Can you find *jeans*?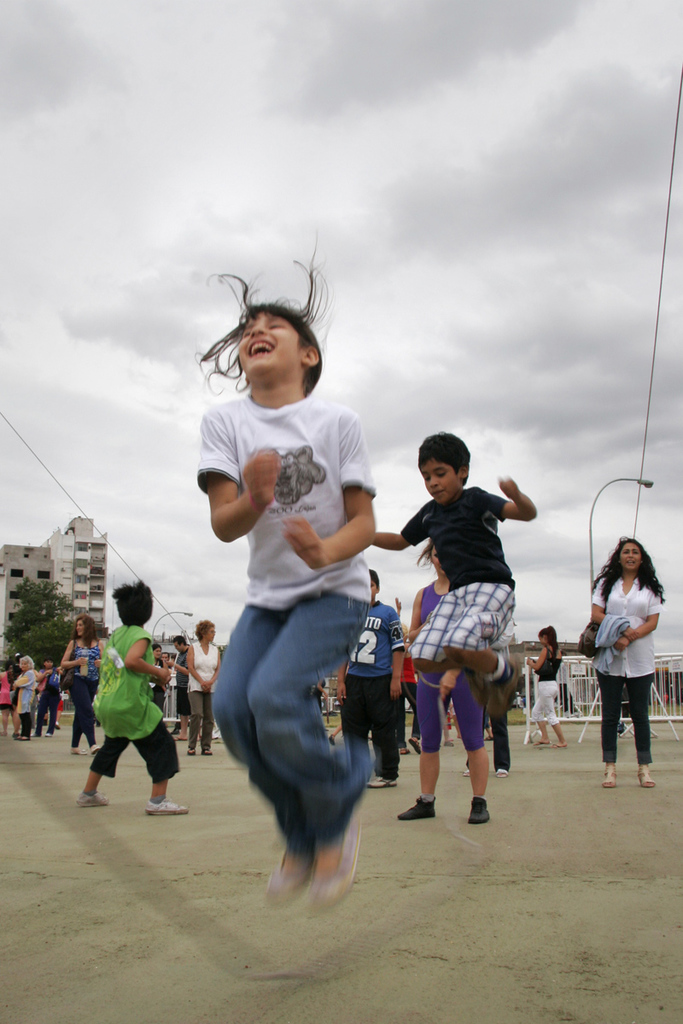
Yes, bounding box: 169 687 190 725.
